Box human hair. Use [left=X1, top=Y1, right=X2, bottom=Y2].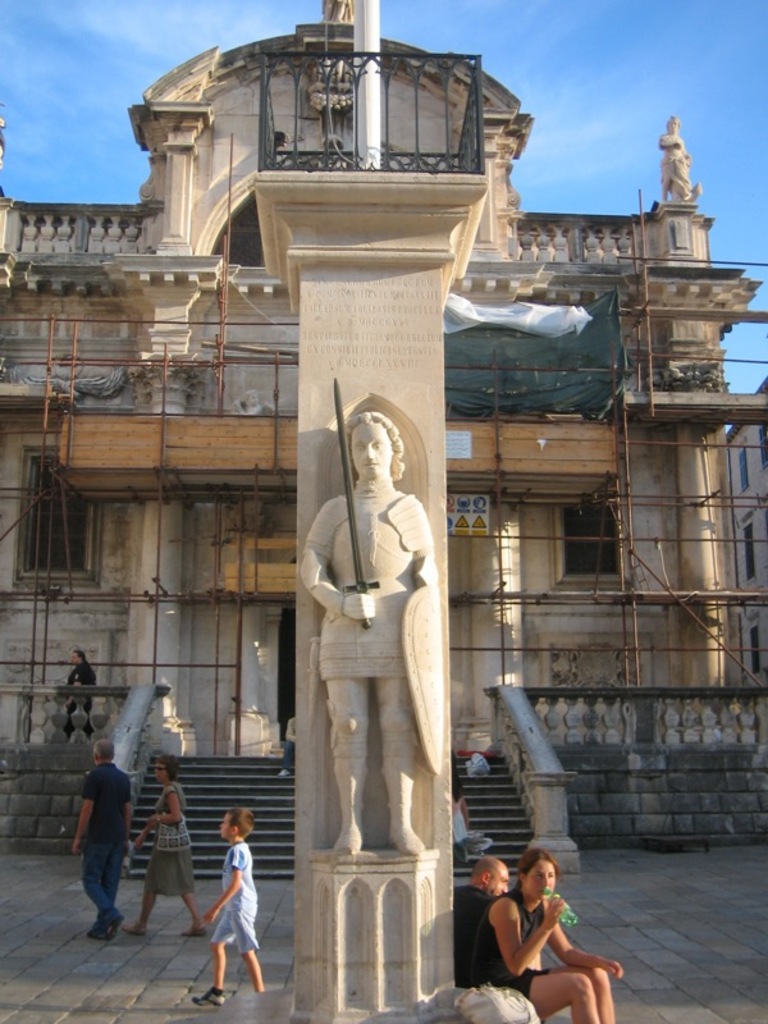
[left=334, top=410, right=403, bottom=484].
